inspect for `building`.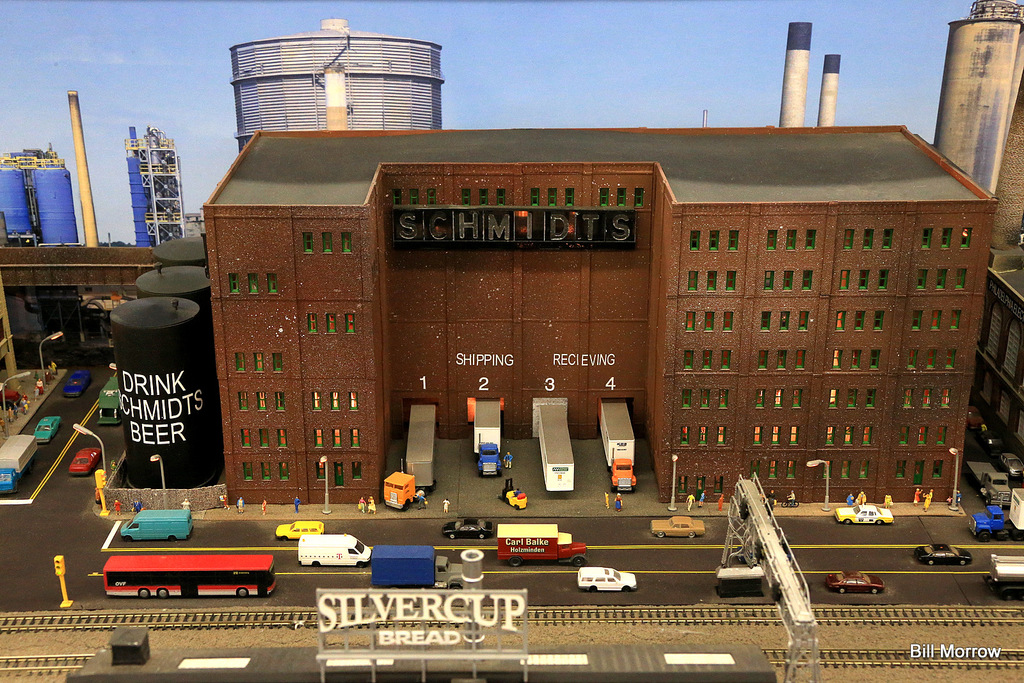
Inspection: (x1=202, y1=127, x2=996, y2=504).
